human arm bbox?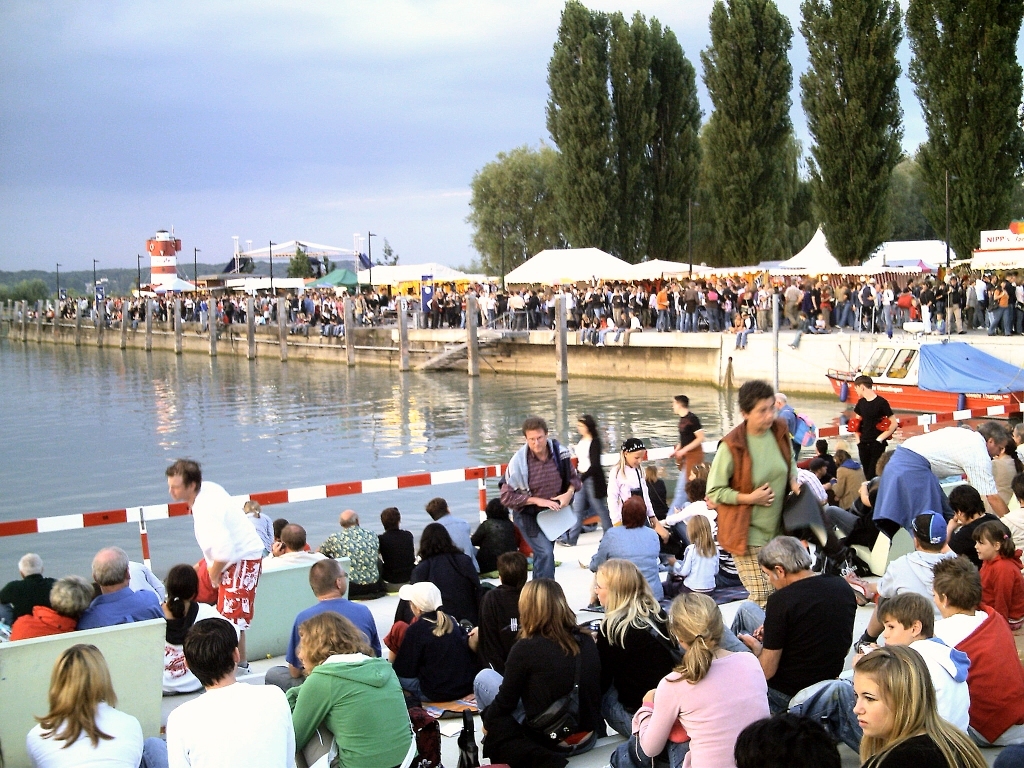
<bbox>741, 651, 771, 710</bbox>
